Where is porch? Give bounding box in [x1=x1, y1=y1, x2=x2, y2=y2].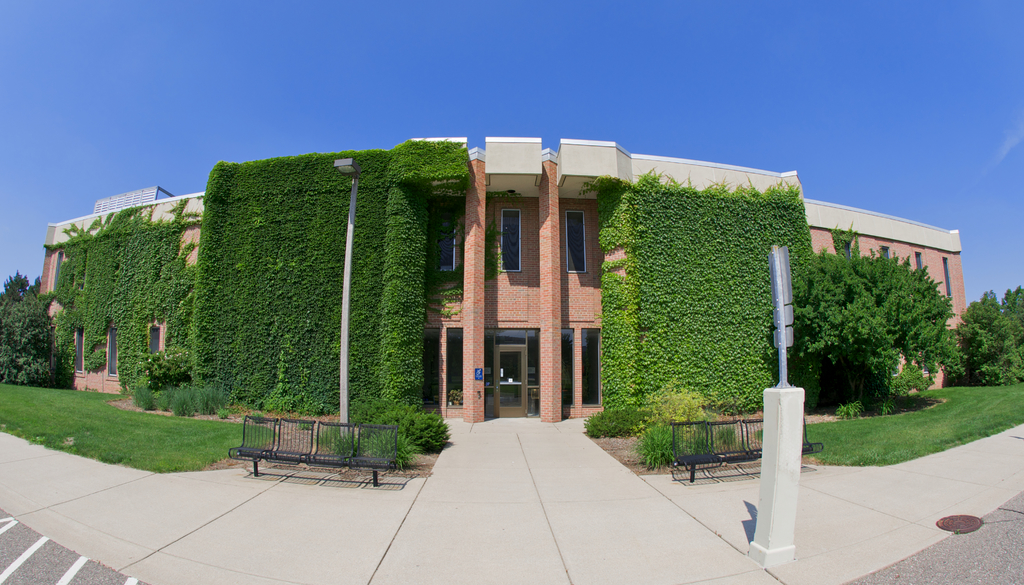
[x1=49, y1=132, x2=963, y2=440].
